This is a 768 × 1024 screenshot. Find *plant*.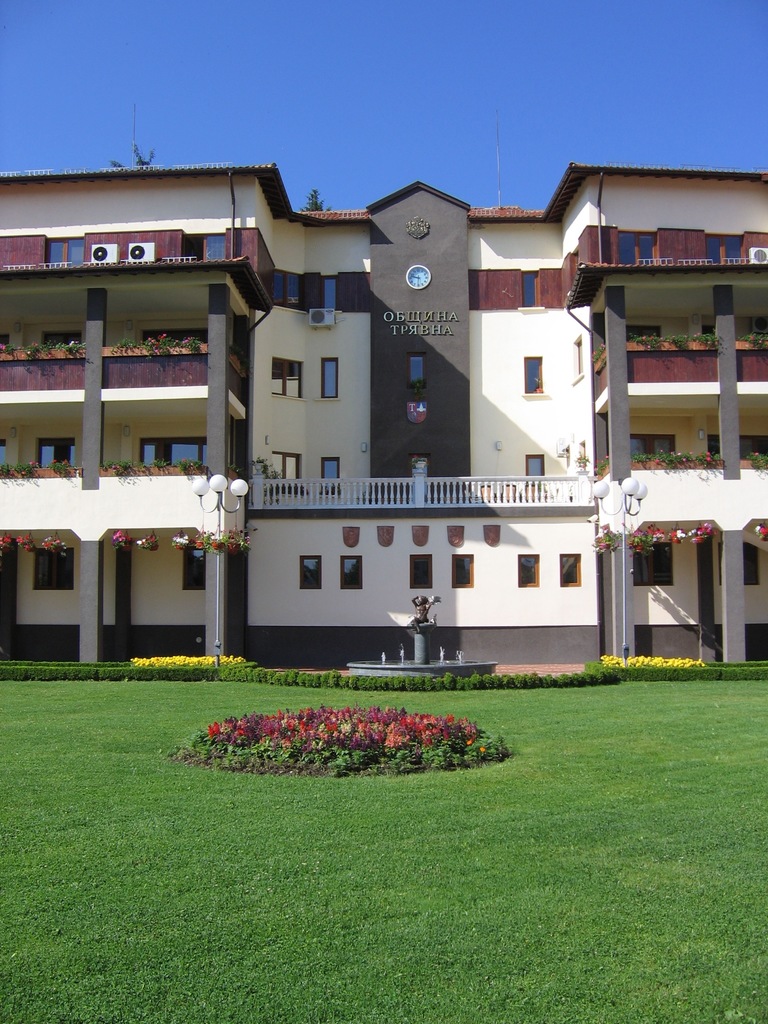
Bounding box: crop(42, 539, 68, 555).
